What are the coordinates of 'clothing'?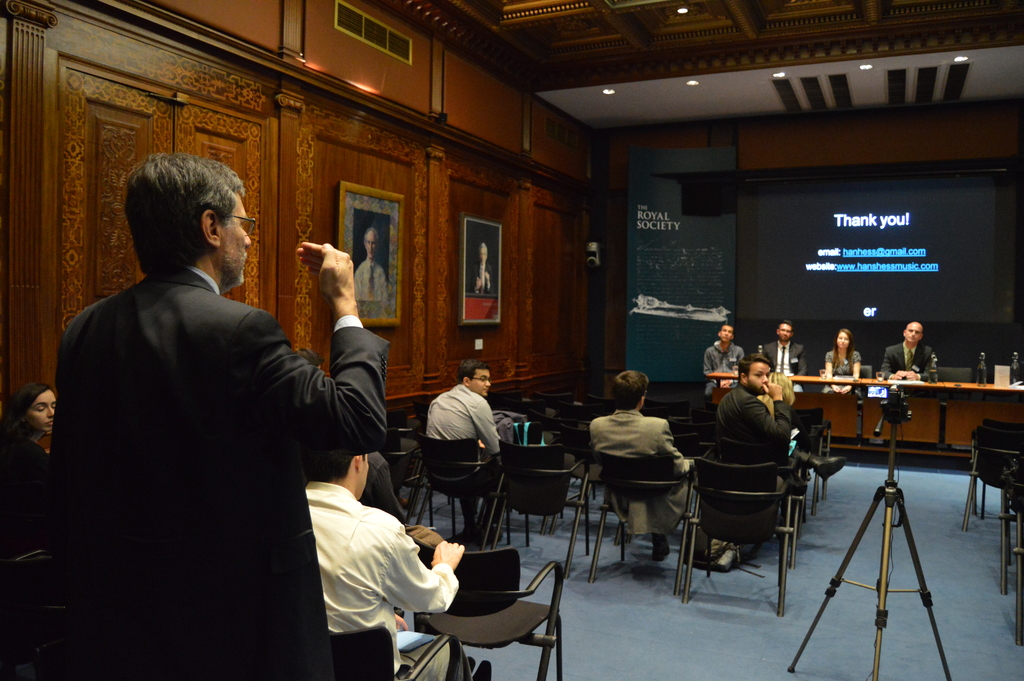
714/389/794/548.
